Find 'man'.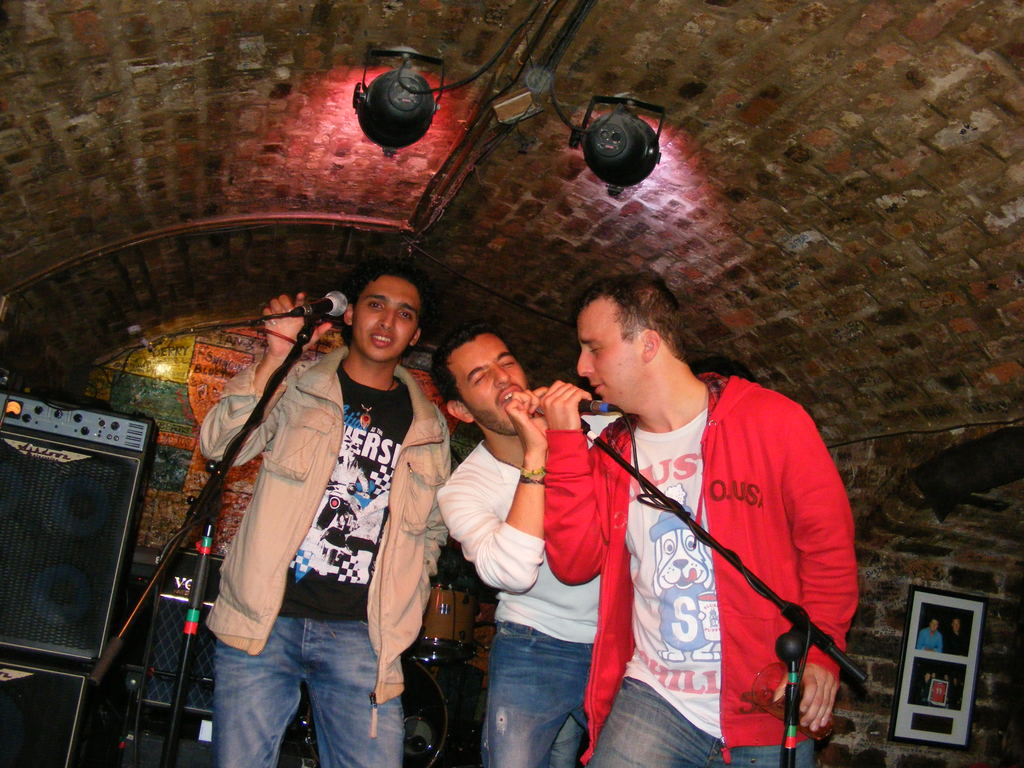
[943,618,969,659].
